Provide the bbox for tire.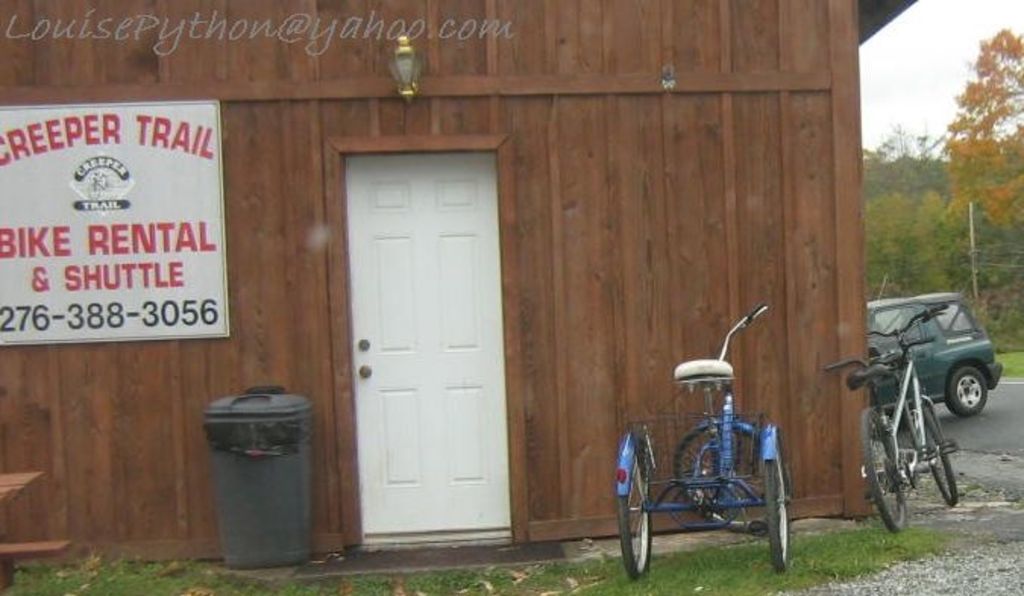
<bbox>763, 461, 793, 569</bbox>.
